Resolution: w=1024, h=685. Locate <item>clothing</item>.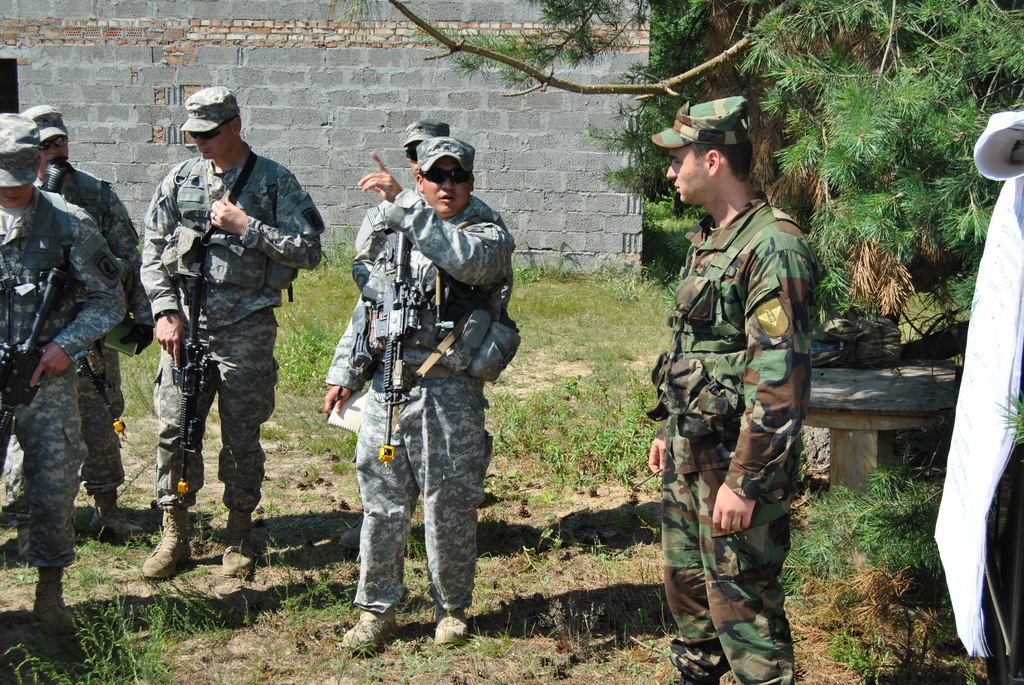
pyautogui.locateOnScreen(0, 162, 156, 526).
